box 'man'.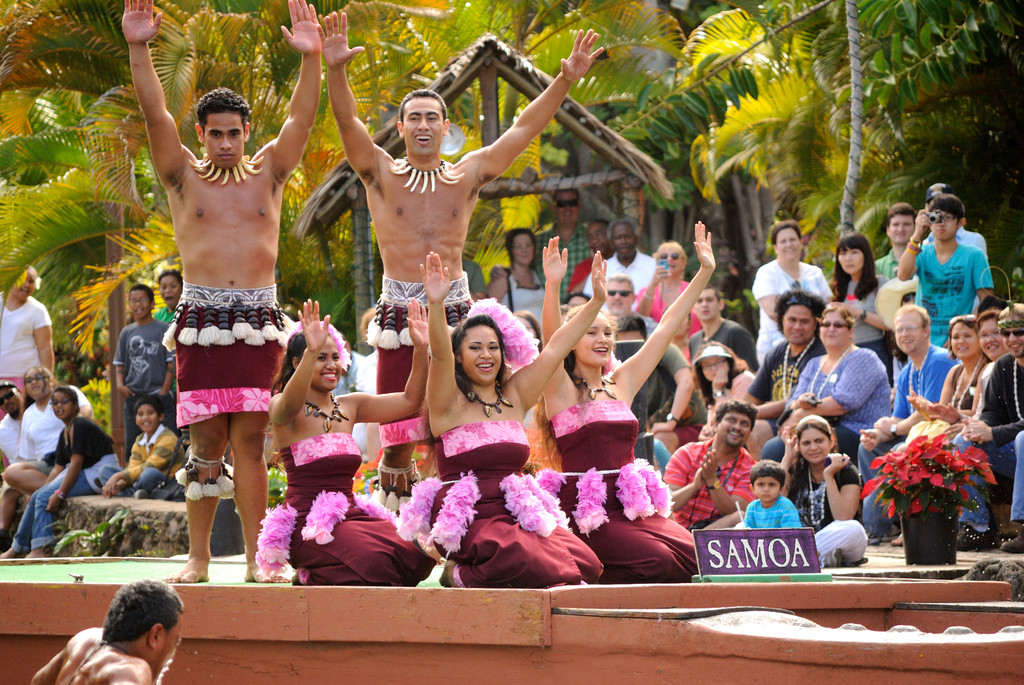
(left=686, top=284, right=761, bottom=371).
